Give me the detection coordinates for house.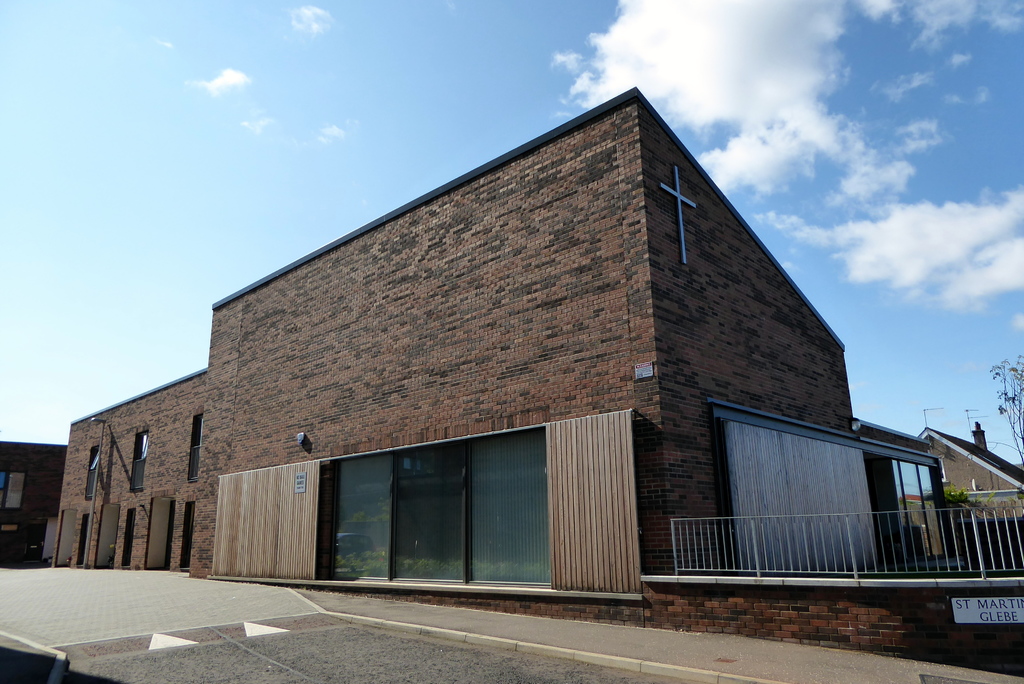
<region>2, 442, 68, 571</region>.
